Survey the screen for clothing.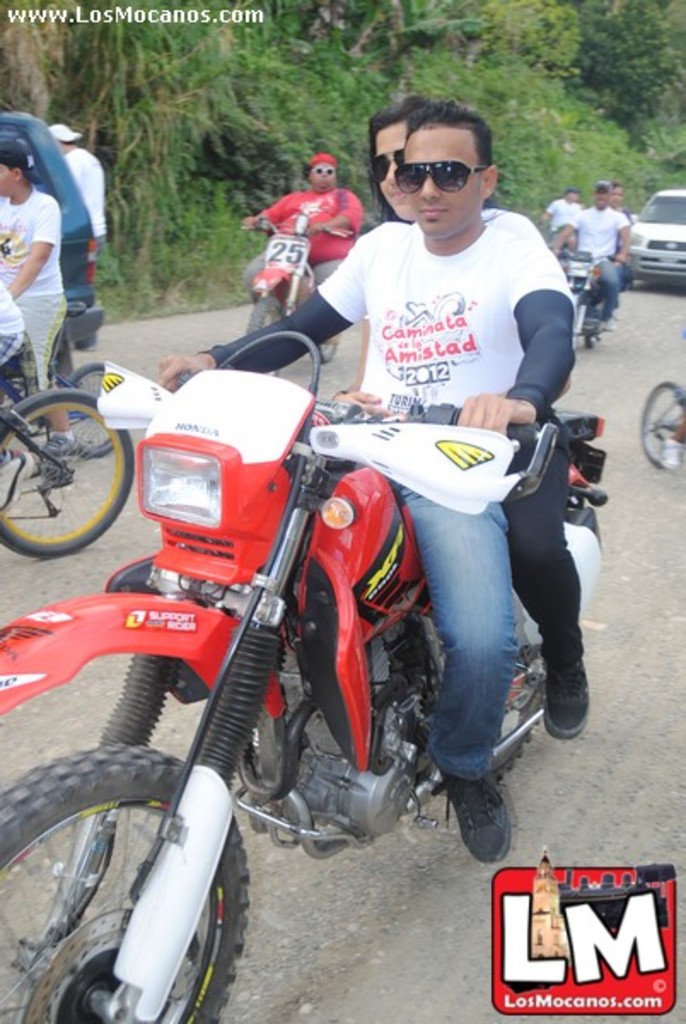
Survey found: (561,200,628,265).
